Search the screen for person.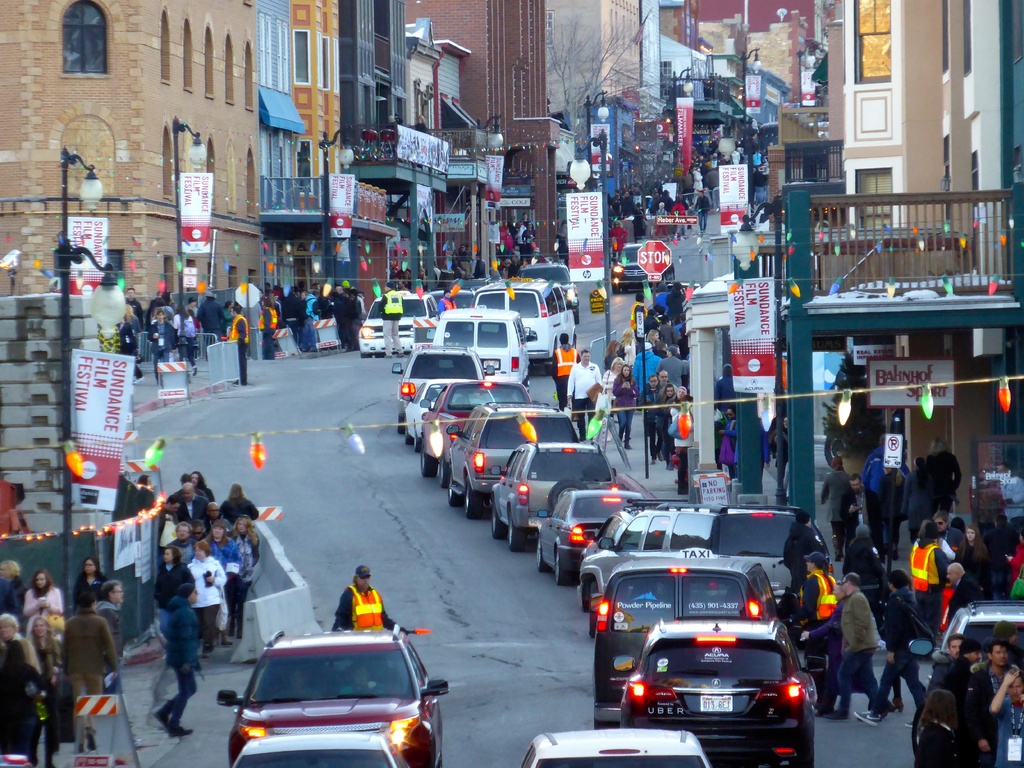
Found at {"left": 719, "top": 406, "right": 740, "bottom": 492}.
